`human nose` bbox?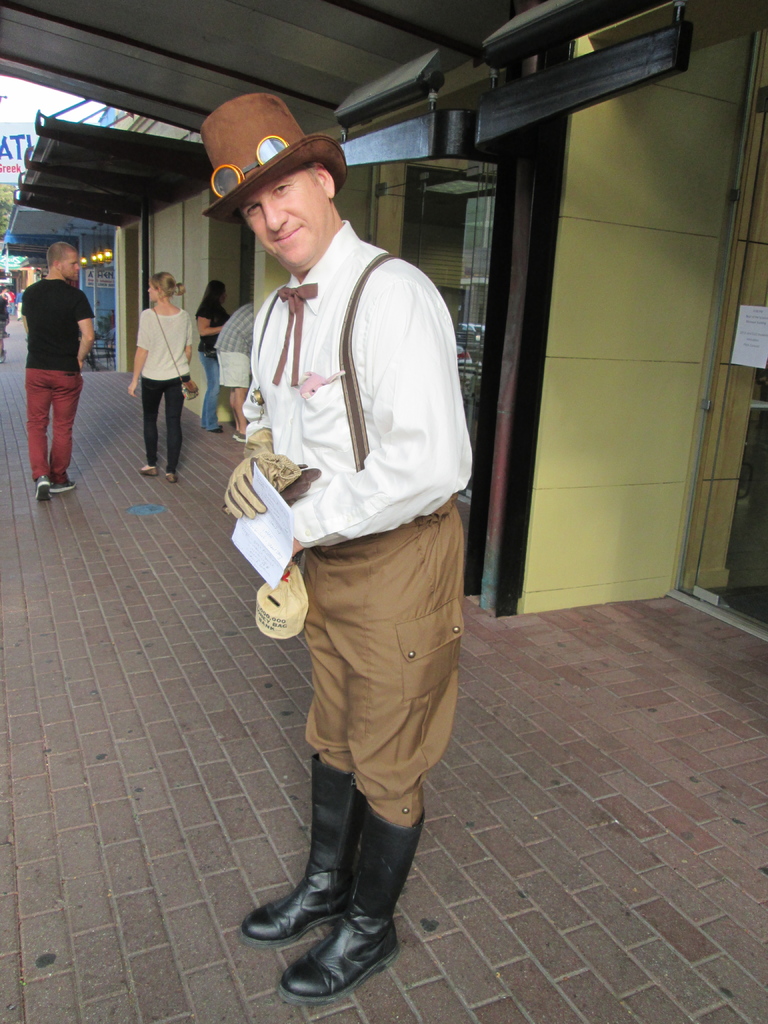
crop(265, 200, 292, 232)
